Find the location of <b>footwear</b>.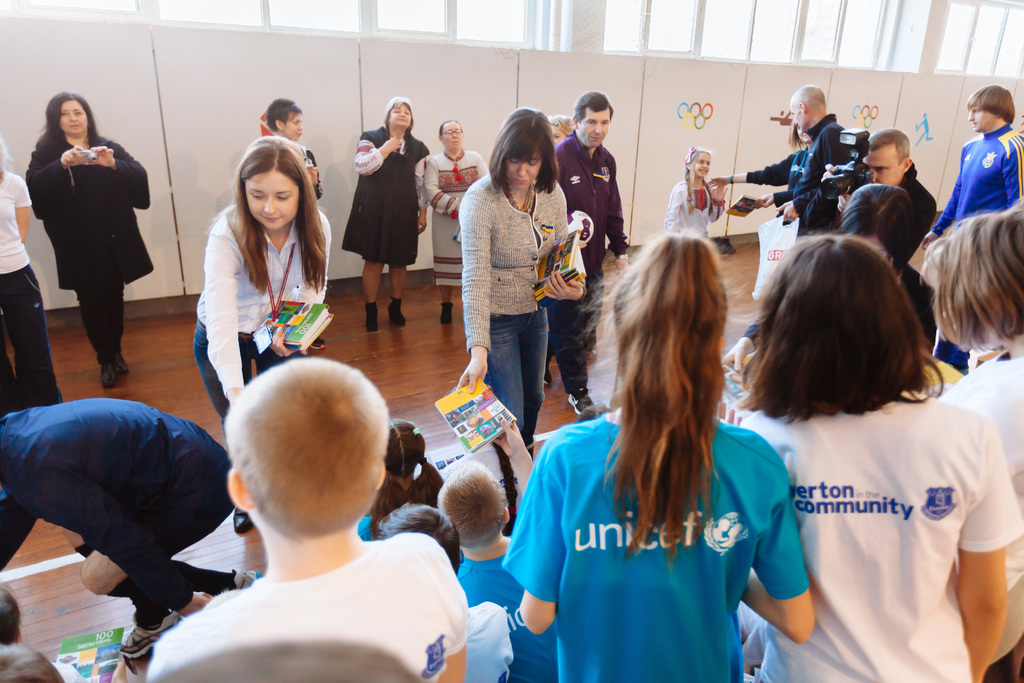
Location: locate(544, 370, 548, 383).
